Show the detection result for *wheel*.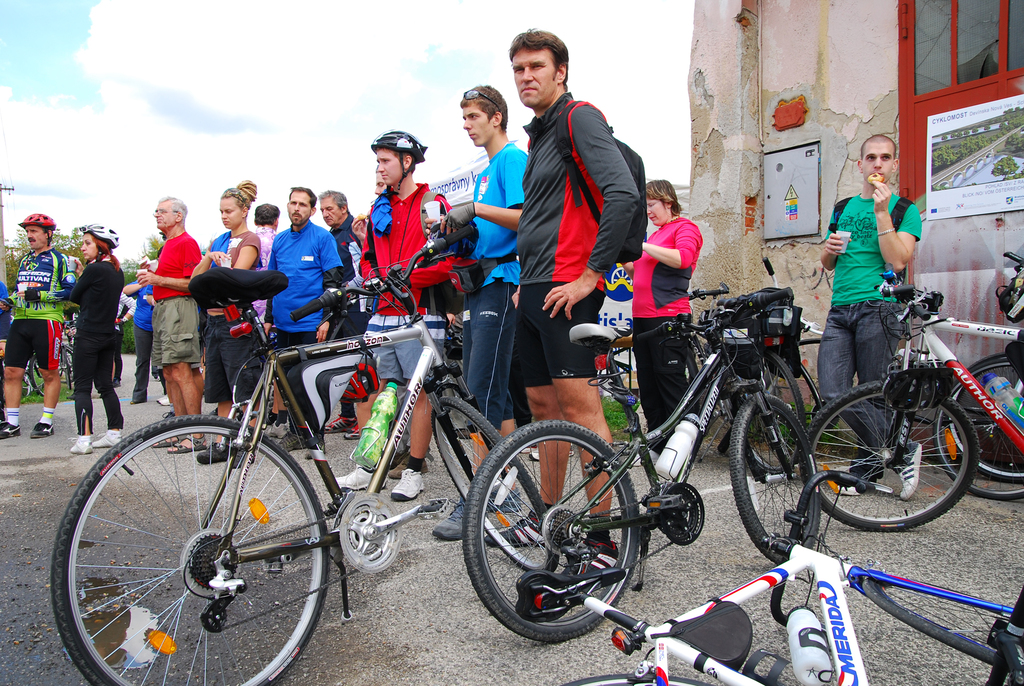
(left=30, top=352, right=47, bottom=398).
